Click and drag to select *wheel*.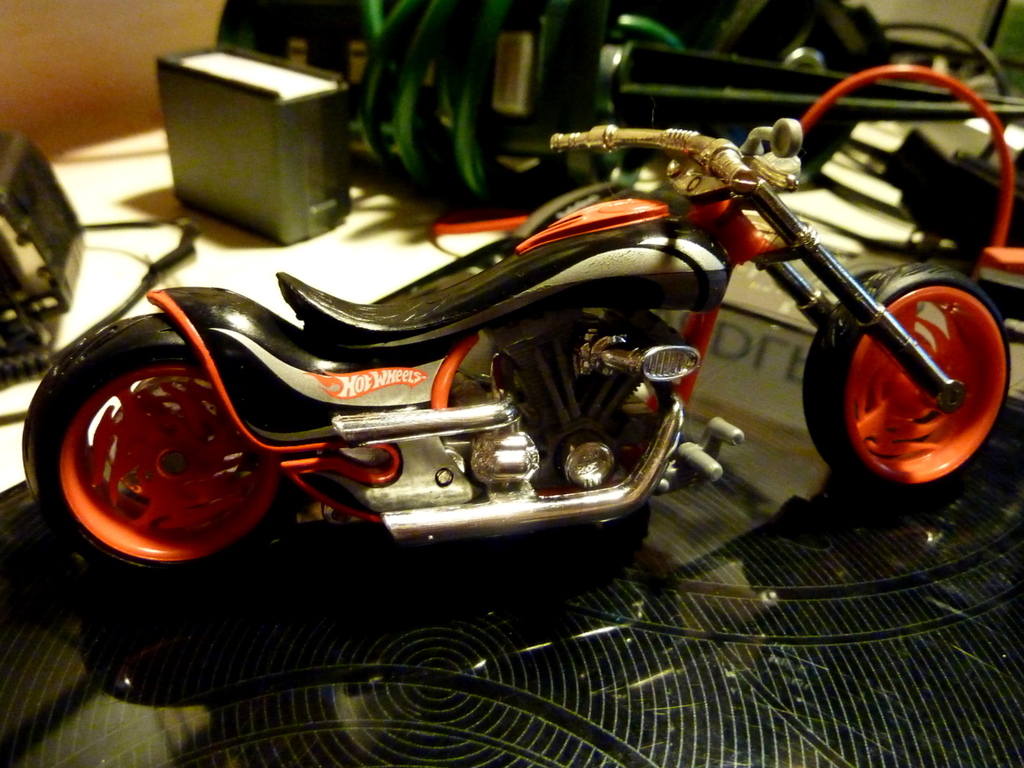
Selection: rect(803, 262, 1007, 495).
